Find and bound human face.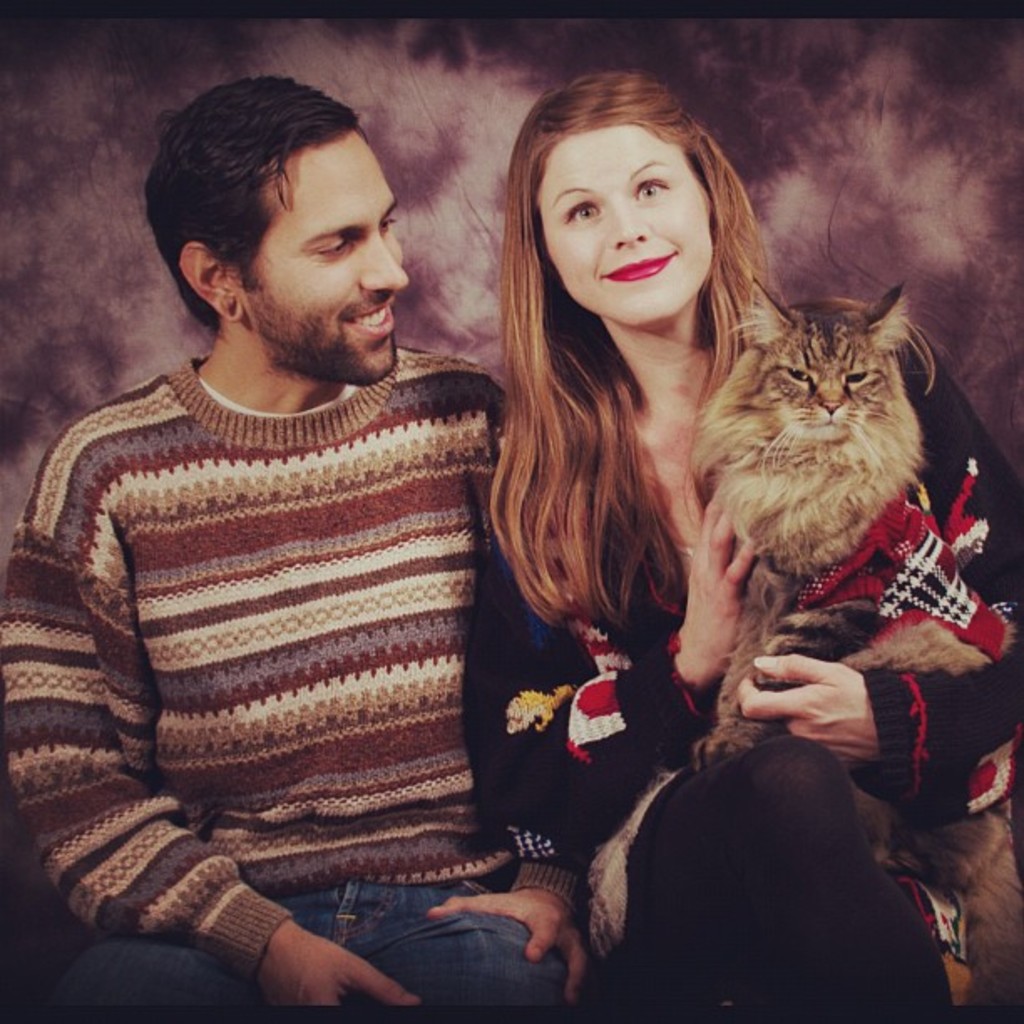
Bound: 244, 122, 410, 387.
